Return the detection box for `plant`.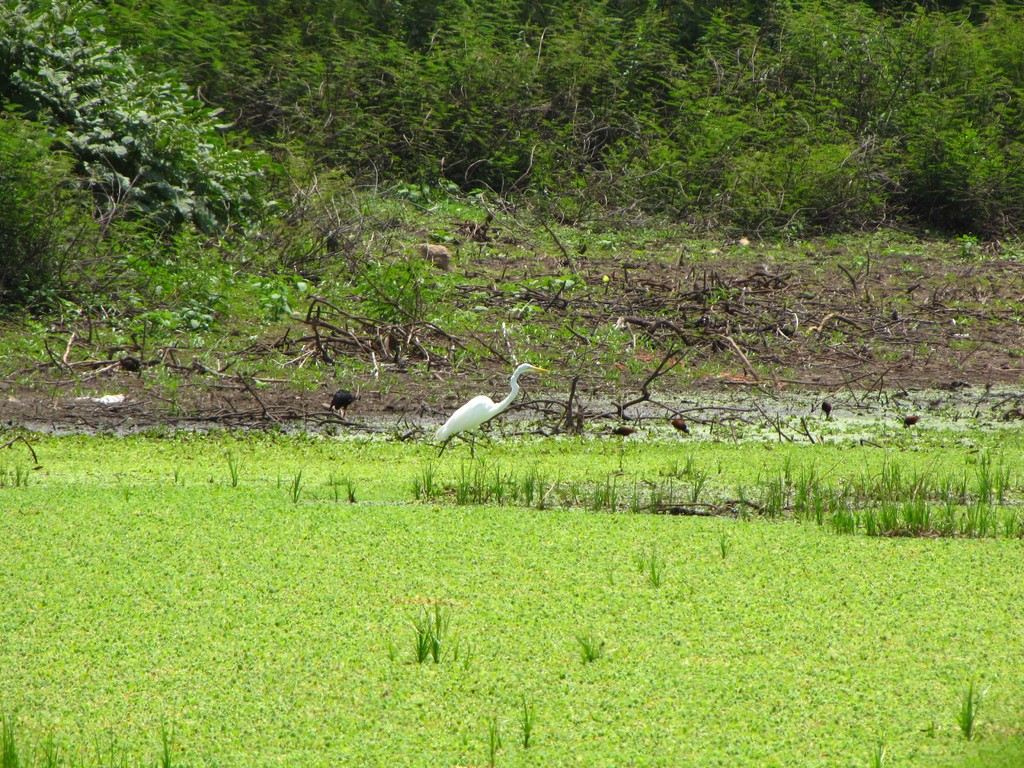
634:541:664:590.
